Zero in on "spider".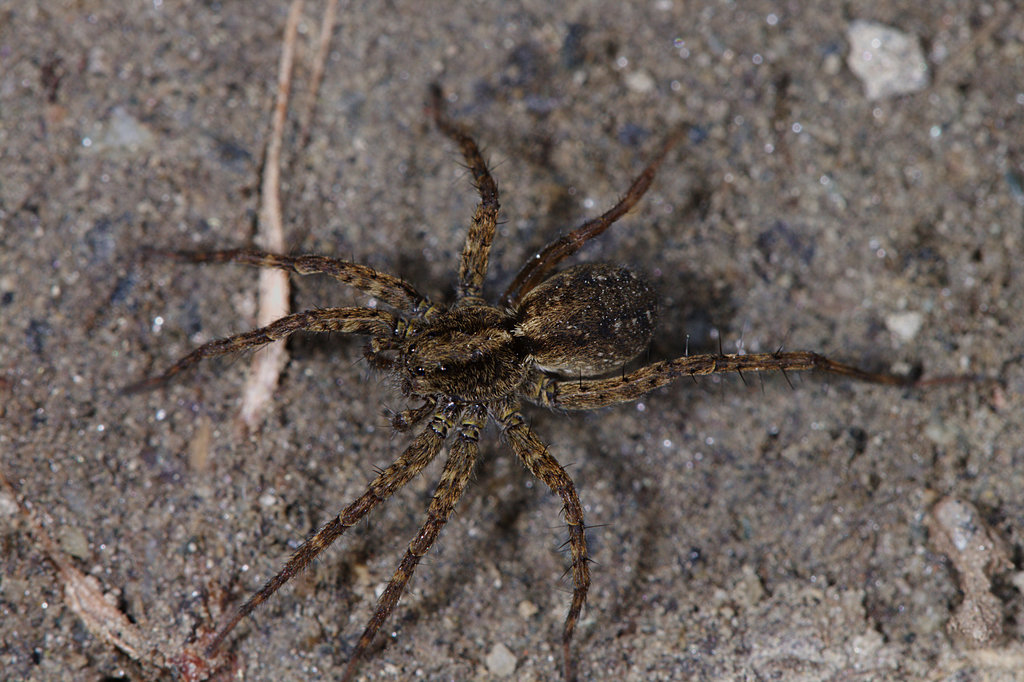
Zeroed in: l=92, t=78, r=924, b=681.
